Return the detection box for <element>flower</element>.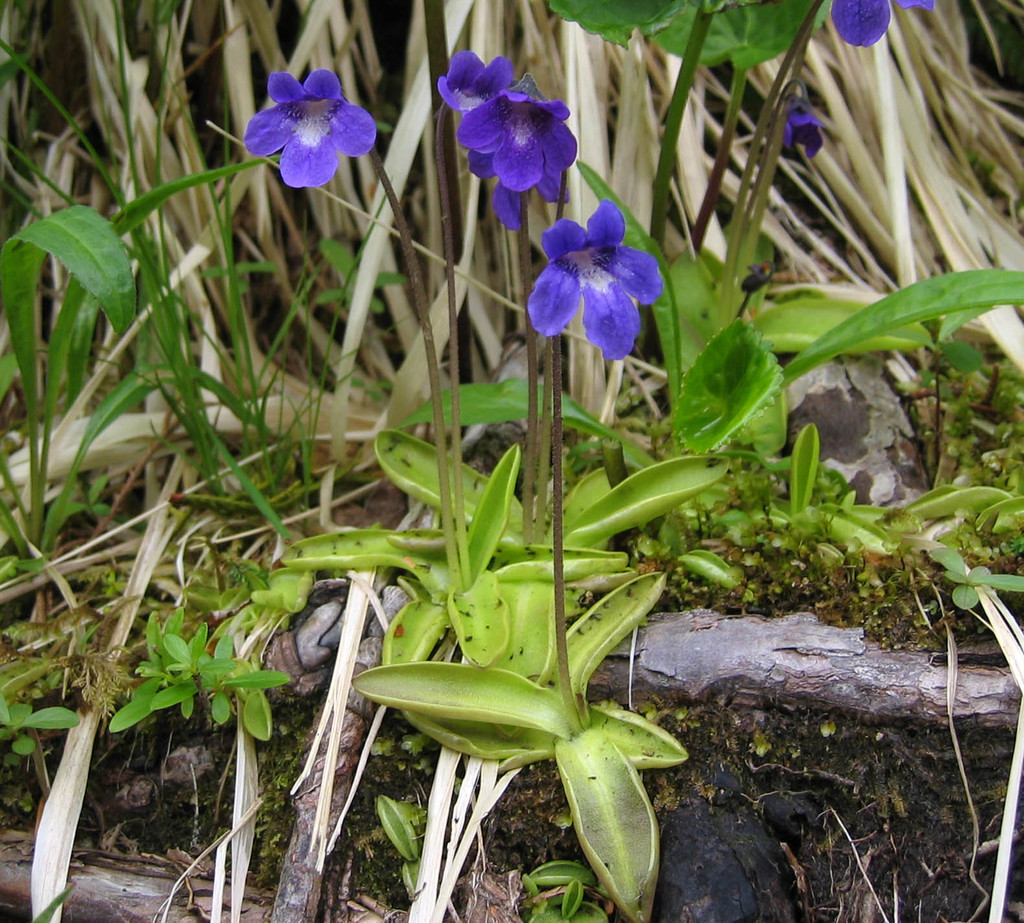
(x1=466, y1=146, x2=557, y2=227).
